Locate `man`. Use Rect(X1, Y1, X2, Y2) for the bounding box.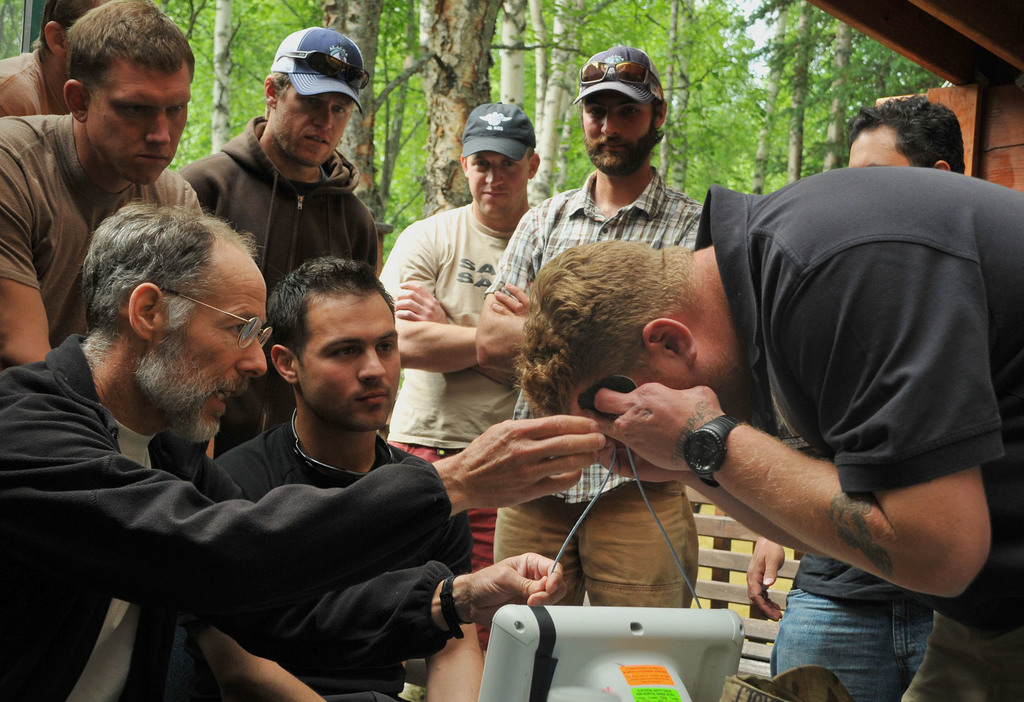
Rect(749, 94, 967, 701).
